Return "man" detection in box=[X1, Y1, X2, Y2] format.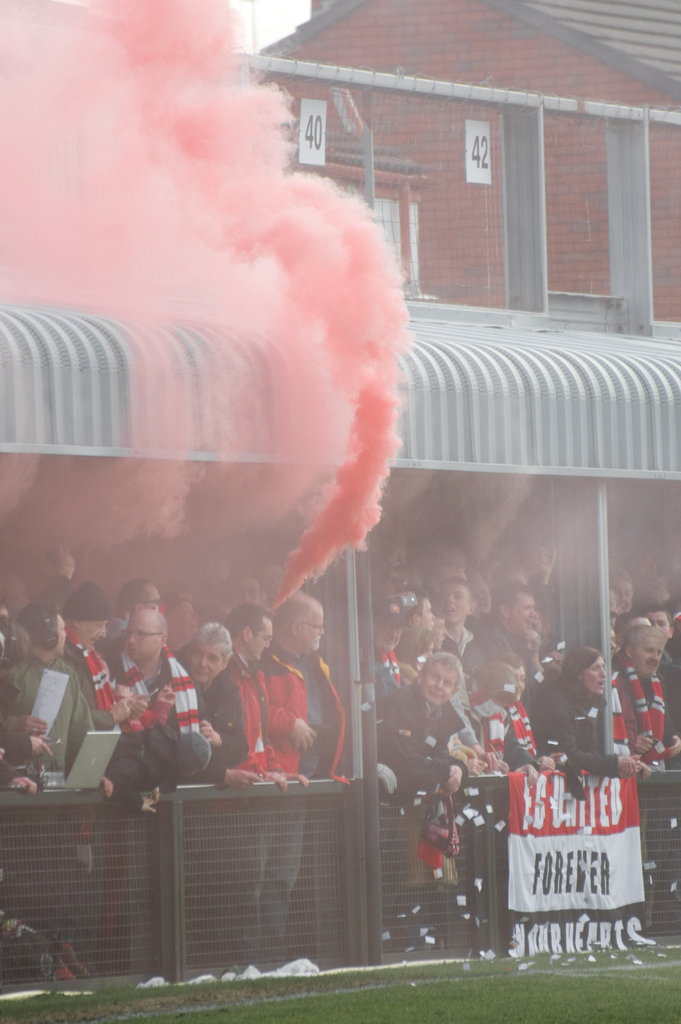
box=[97, 591, 216, 826].
